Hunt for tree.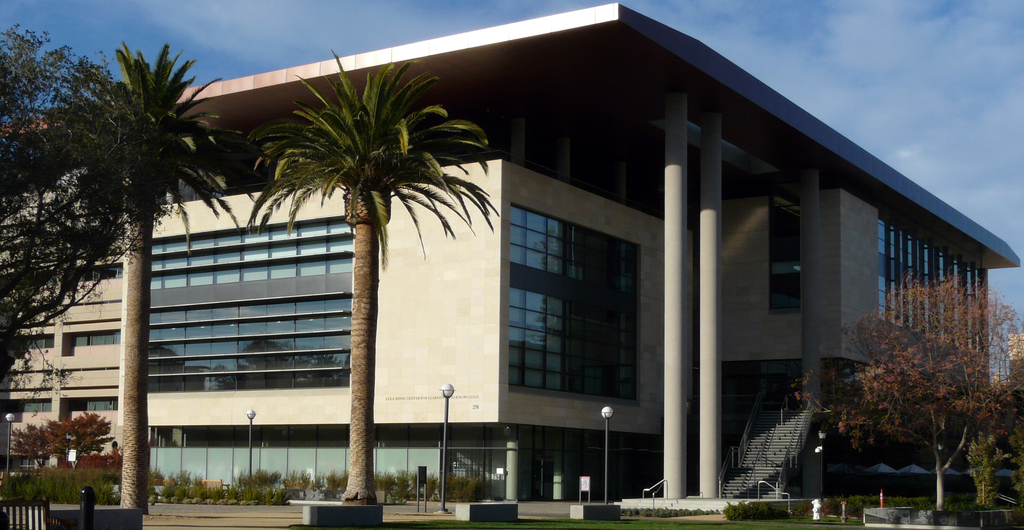
Hunted down at (x1=827, y1=271, x2=1020, y2=529).
